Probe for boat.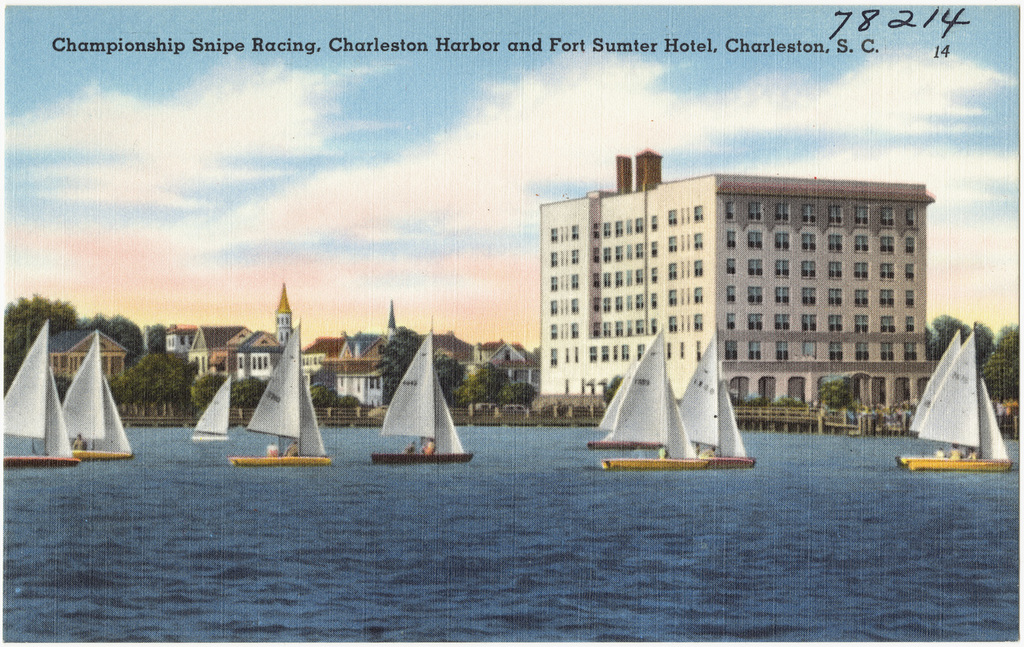
Probe result: 373:317:475:467.
